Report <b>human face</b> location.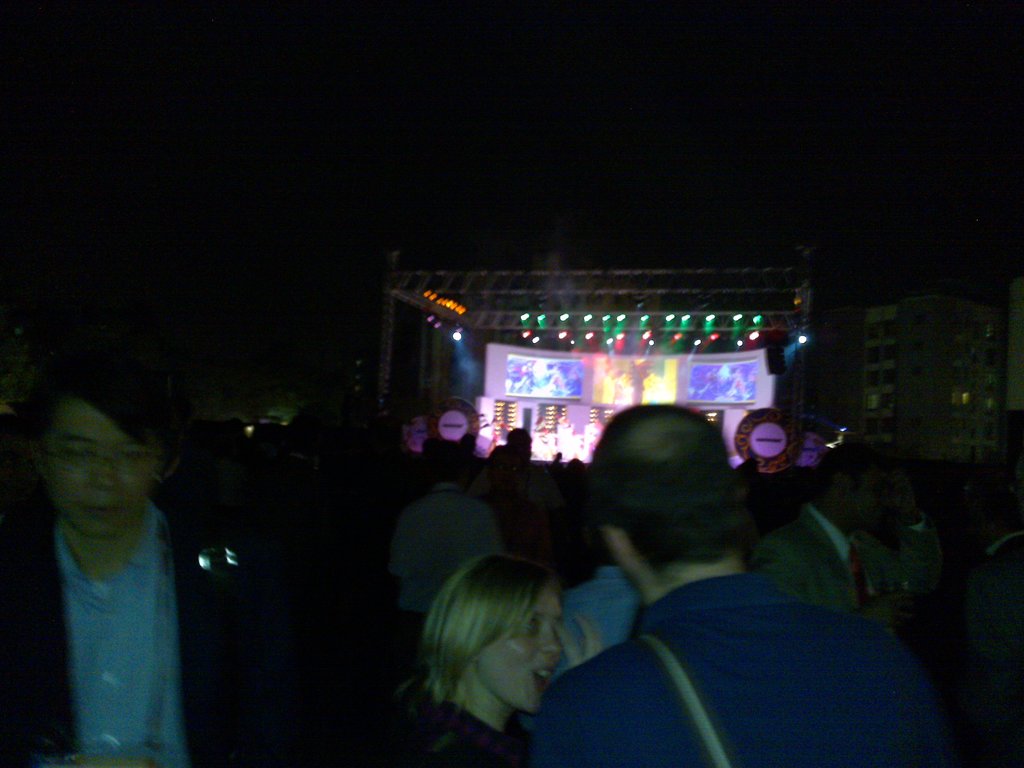
Report: bbox=[479, 594, 564, 712].
